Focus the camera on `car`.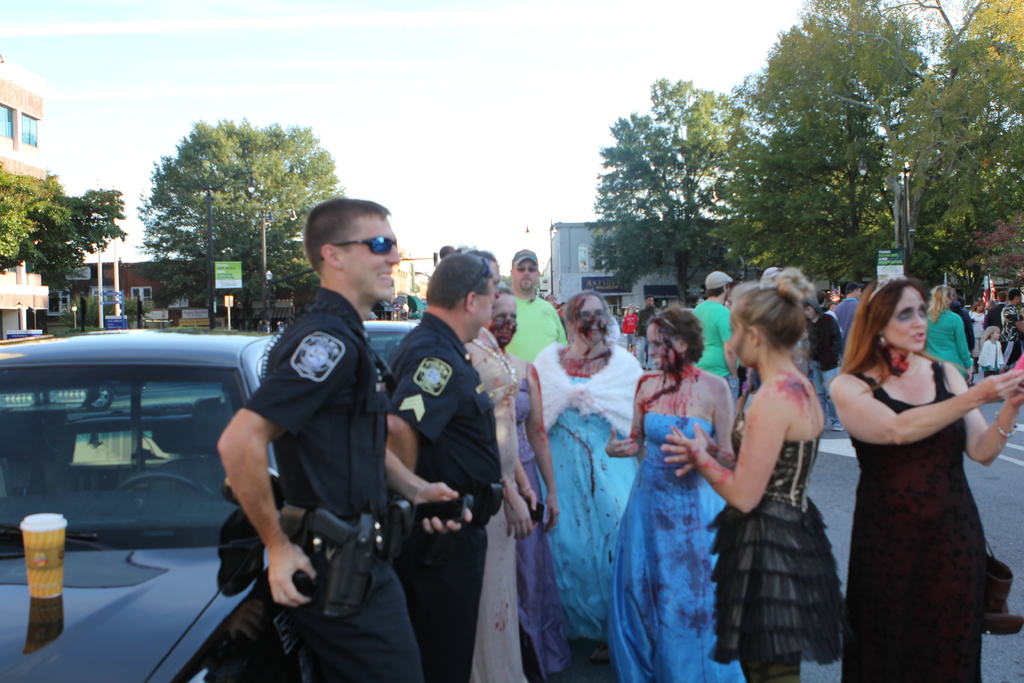
Focus region: box=[0, 325, 282, 682].
